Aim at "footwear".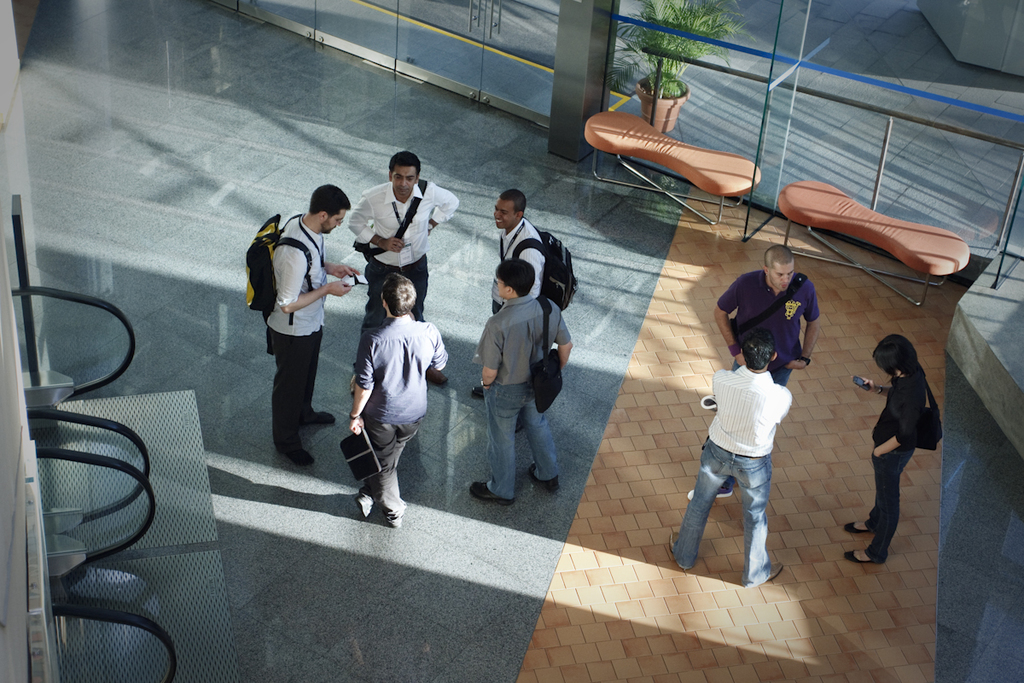
Aimed at 310 410 335 424.
